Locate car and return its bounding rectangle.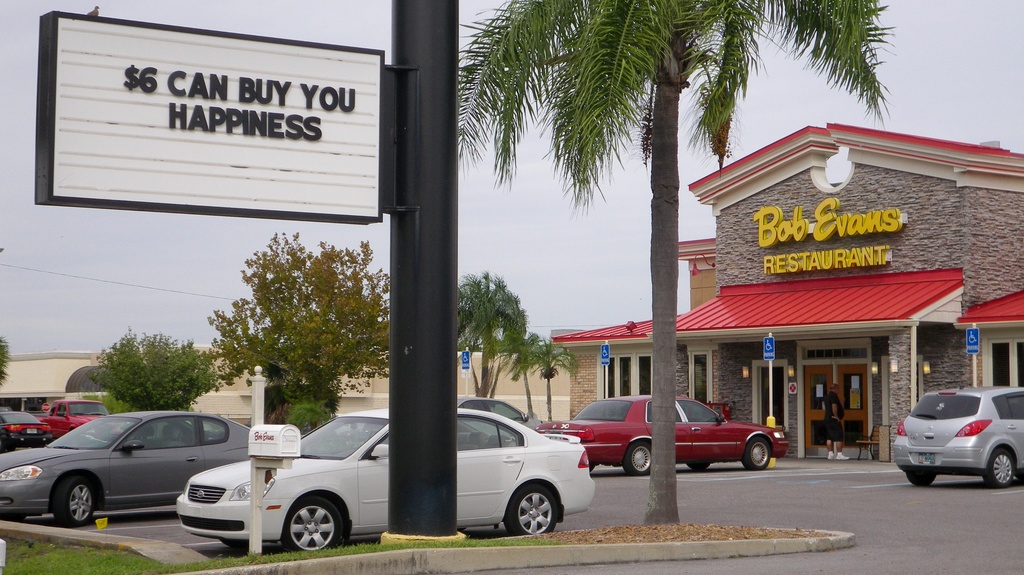
x1=456 y1=390 x2=543 y2=431.
